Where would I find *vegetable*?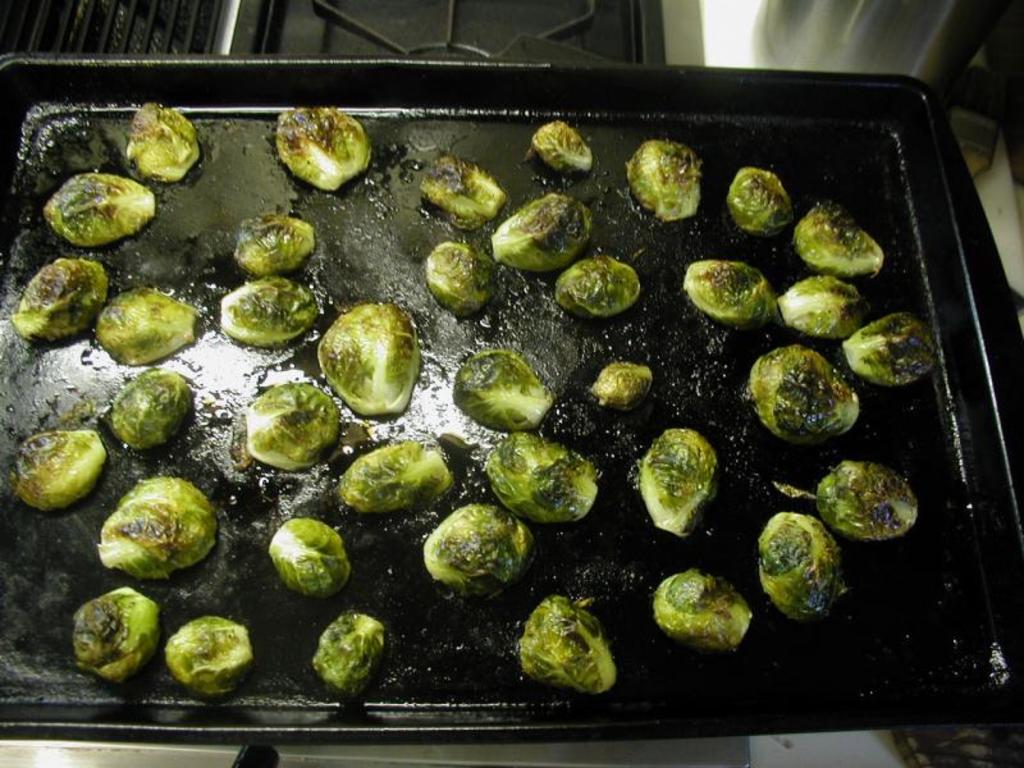
At <box>648,572,754,652</box>.
